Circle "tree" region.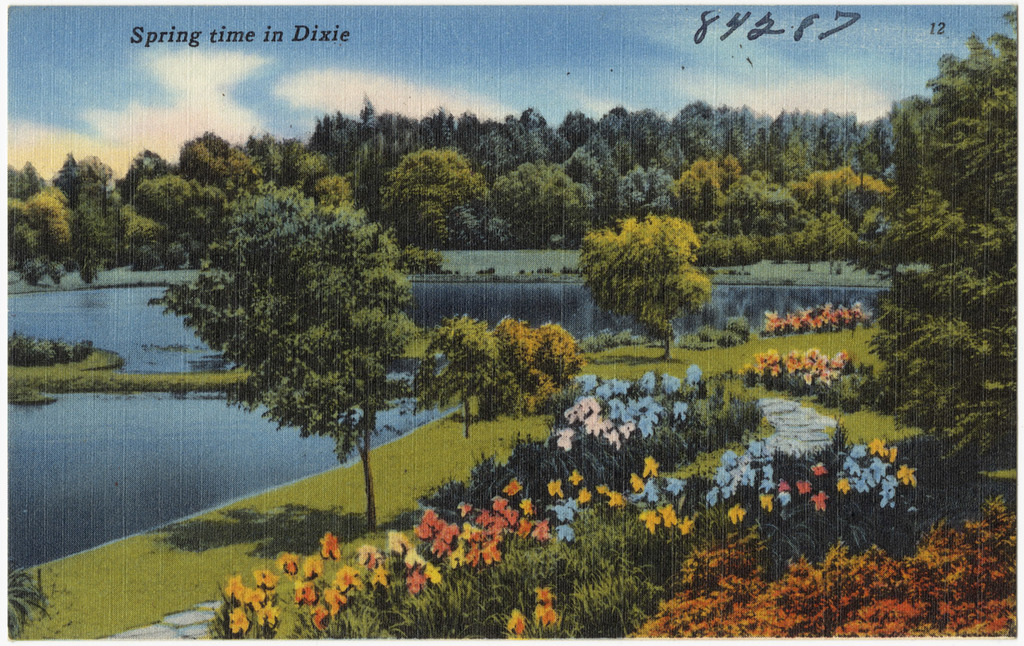
Region: x1=432 y1=312 x2=503 y2=445.
